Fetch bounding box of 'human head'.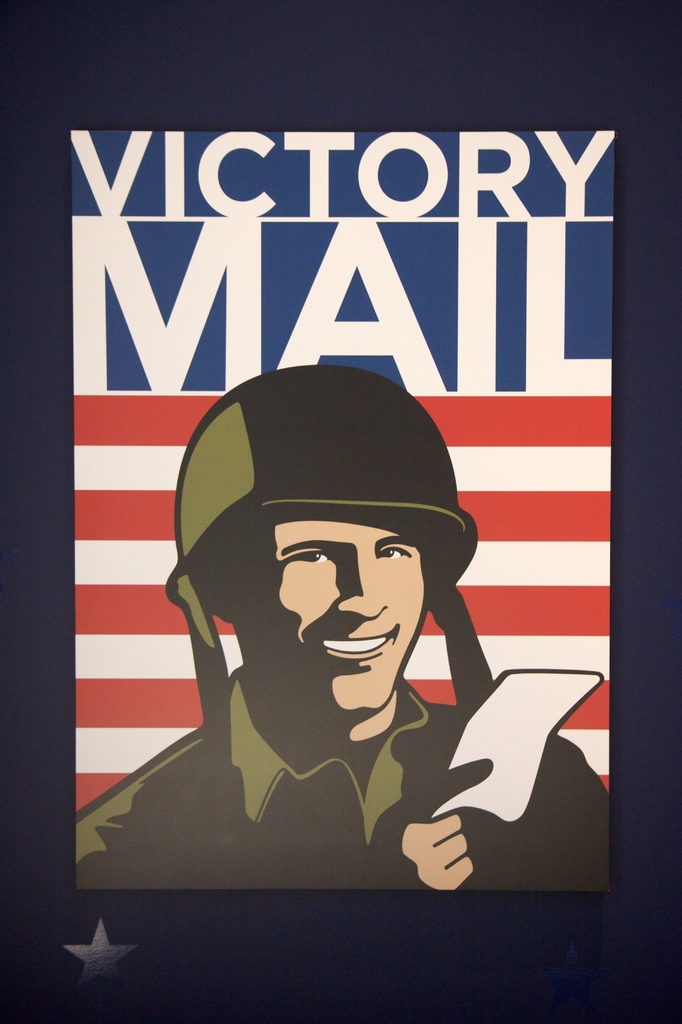
Bbox: [left=186, top=367, right=440, bottom=720].
